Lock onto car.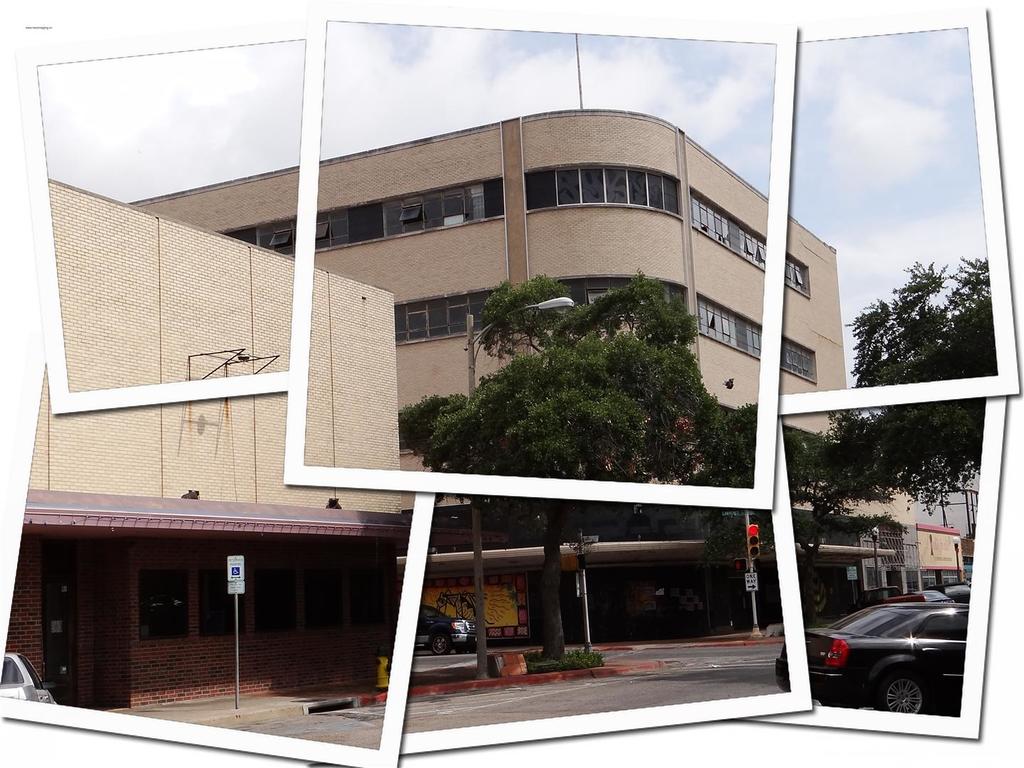
Locked: x1=777 y1=598 x2=971 y2=710.
